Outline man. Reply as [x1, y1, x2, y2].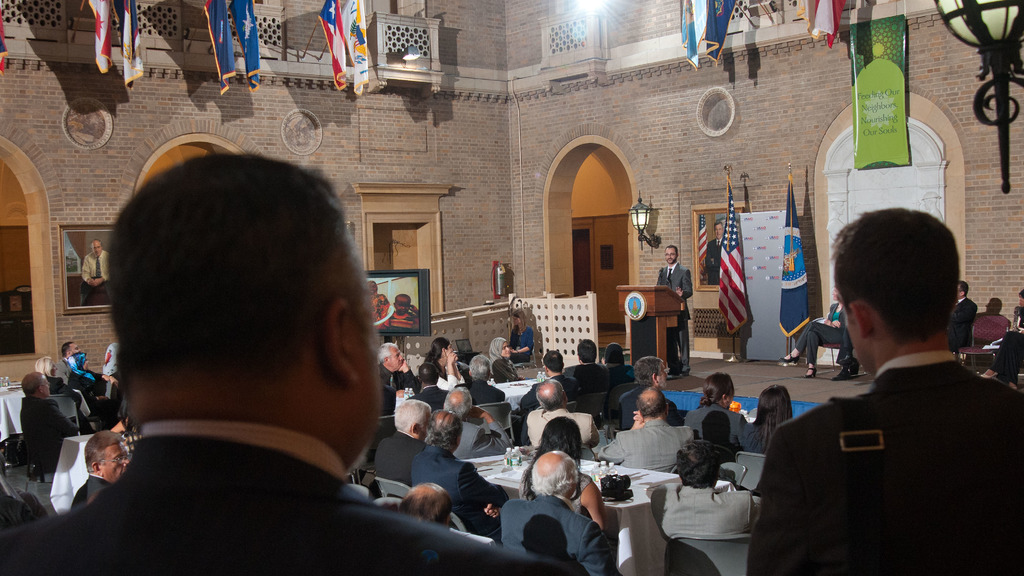
[947, 281, 980, 362].
